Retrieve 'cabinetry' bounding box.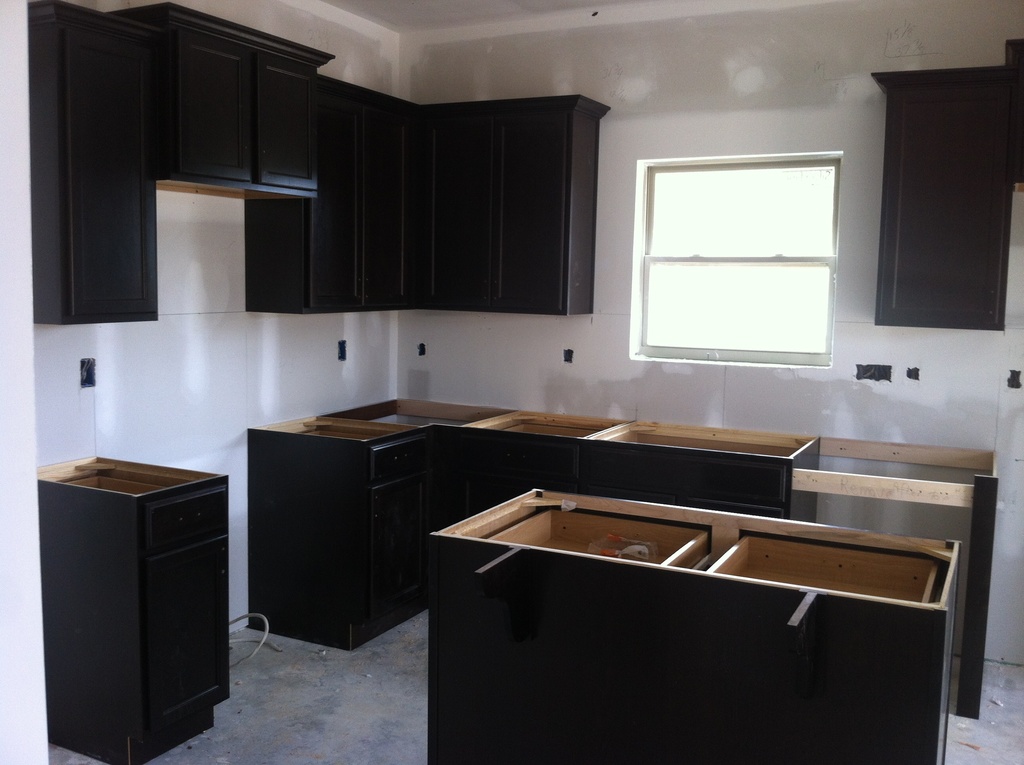
Bounding box: box(387, 100, 444, 309).
